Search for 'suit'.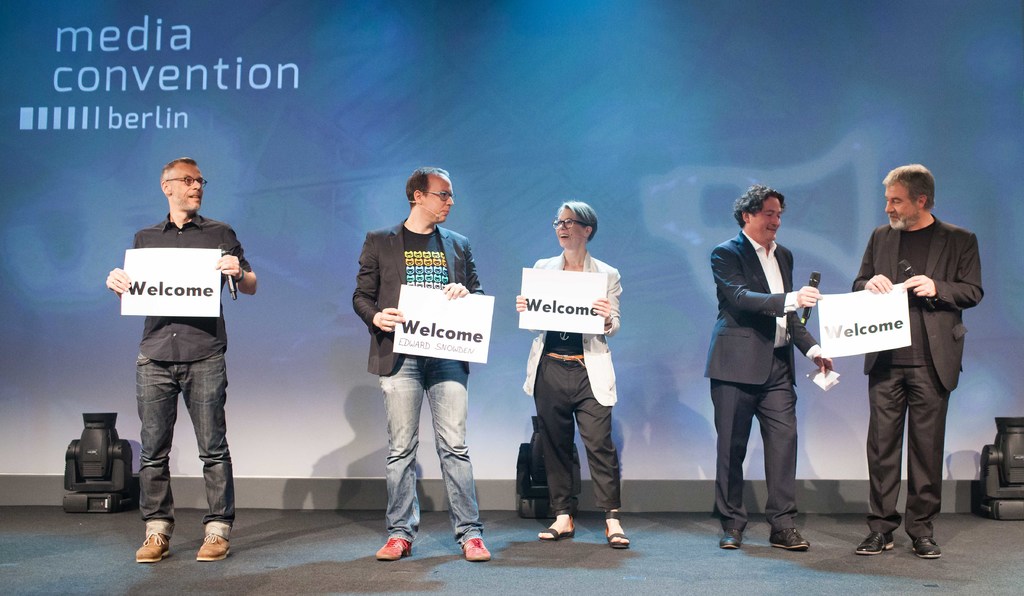
Found at (left=849, top=183, right=973, bottom=556).
